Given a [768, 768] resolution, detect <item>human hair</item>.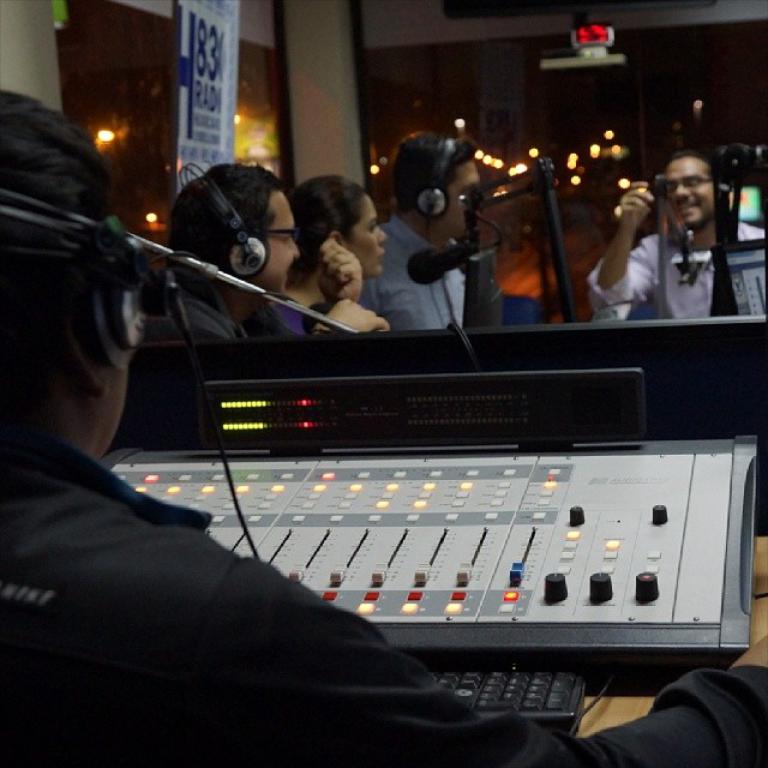
bbox(390, 136, 476, 214).
